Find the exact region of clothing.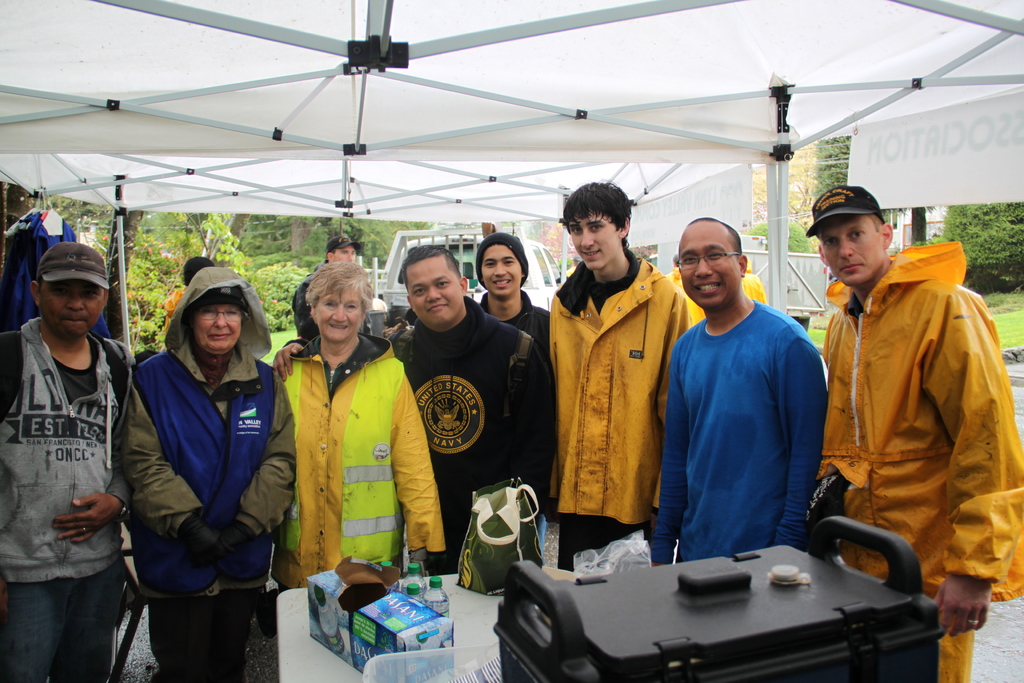
Exact region: bbox=(119, 262, 304, 677).
